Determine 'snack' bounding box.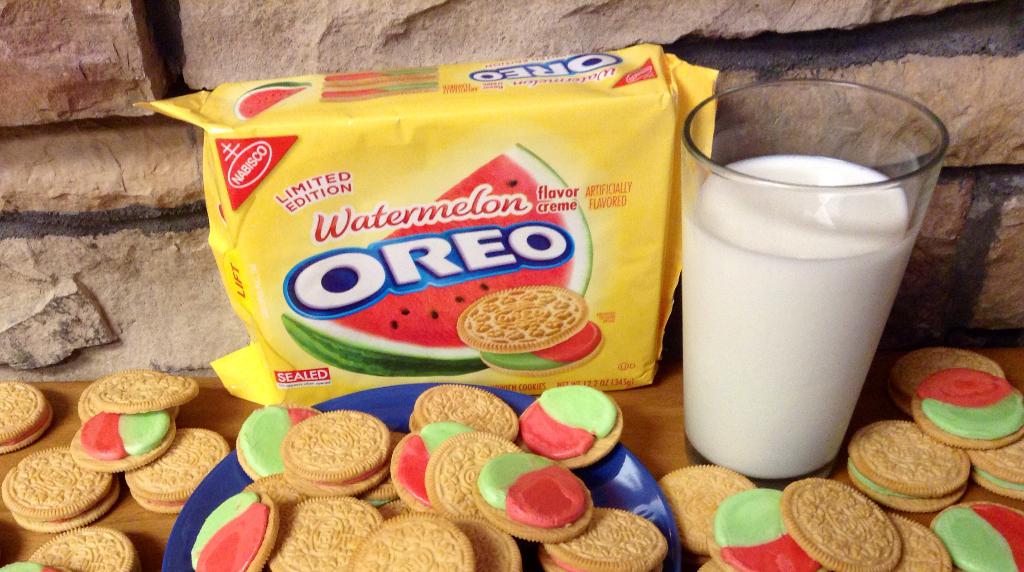
Determined: crop(844, 421, 970, 507).
